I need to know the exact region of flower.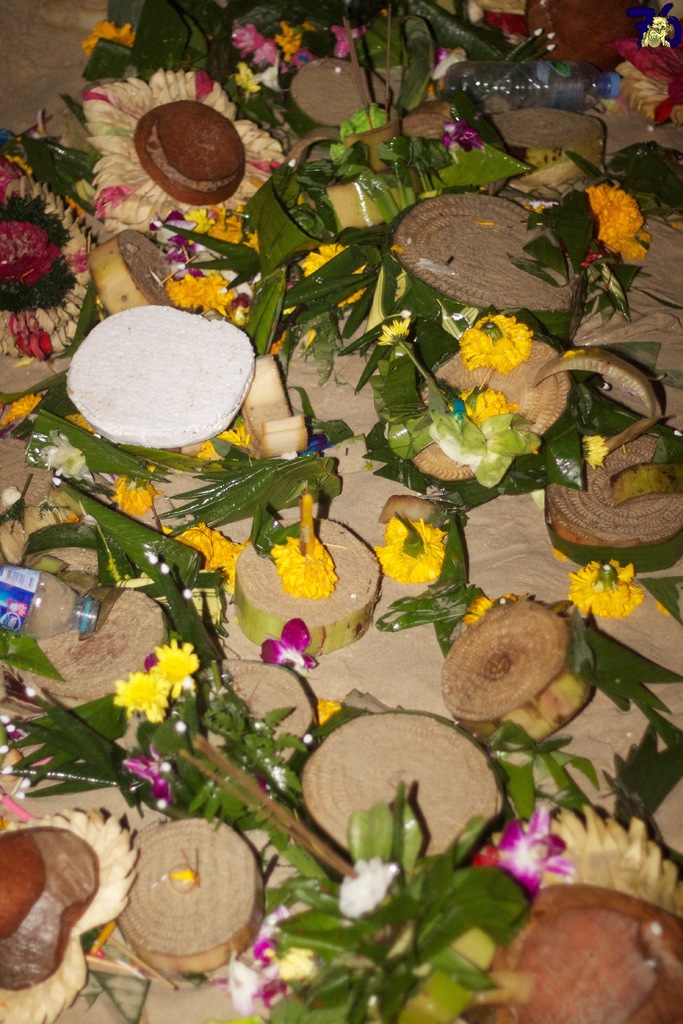
Region: x1=44, y1=428, x2=96, y2=484.
